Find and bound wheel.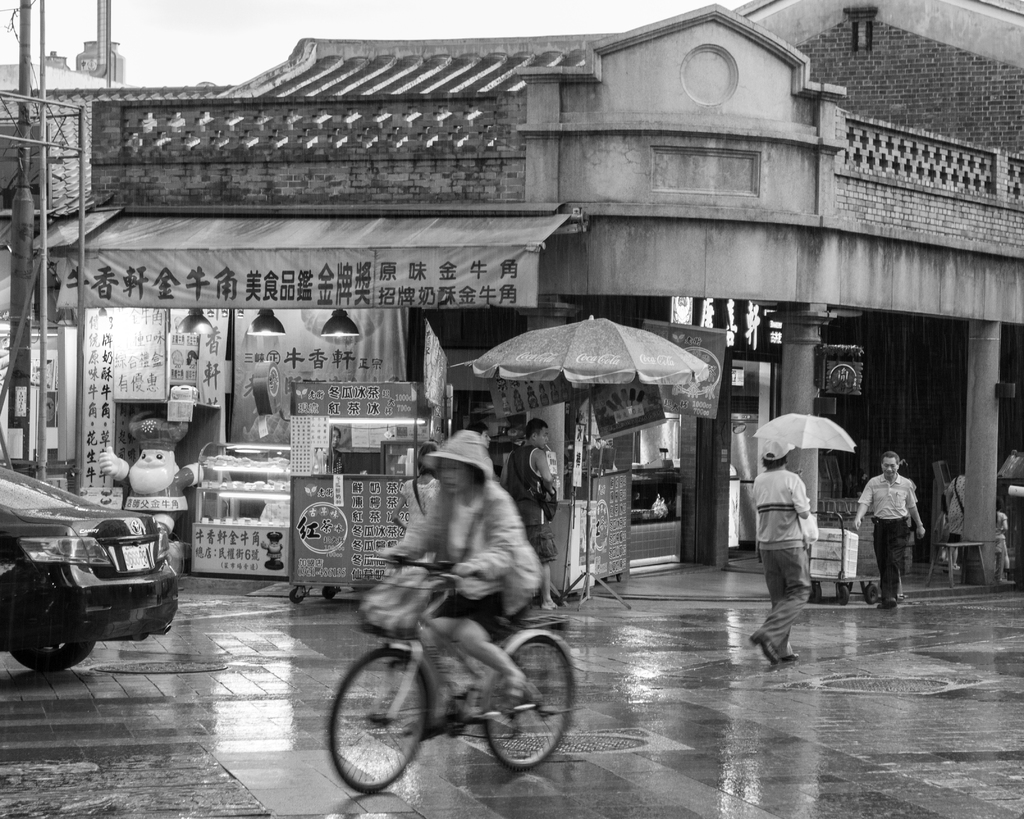
Bound: locate(813, 585, 822, 601).
